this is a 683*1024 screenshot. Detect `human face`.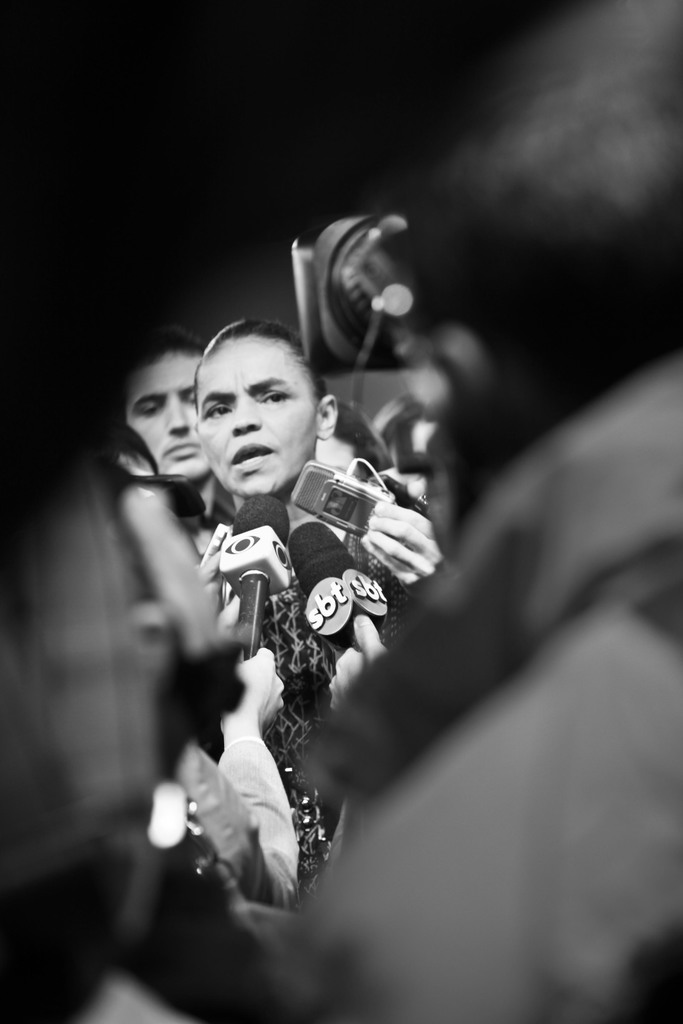
bbox=[193, 335, 318, 499].
